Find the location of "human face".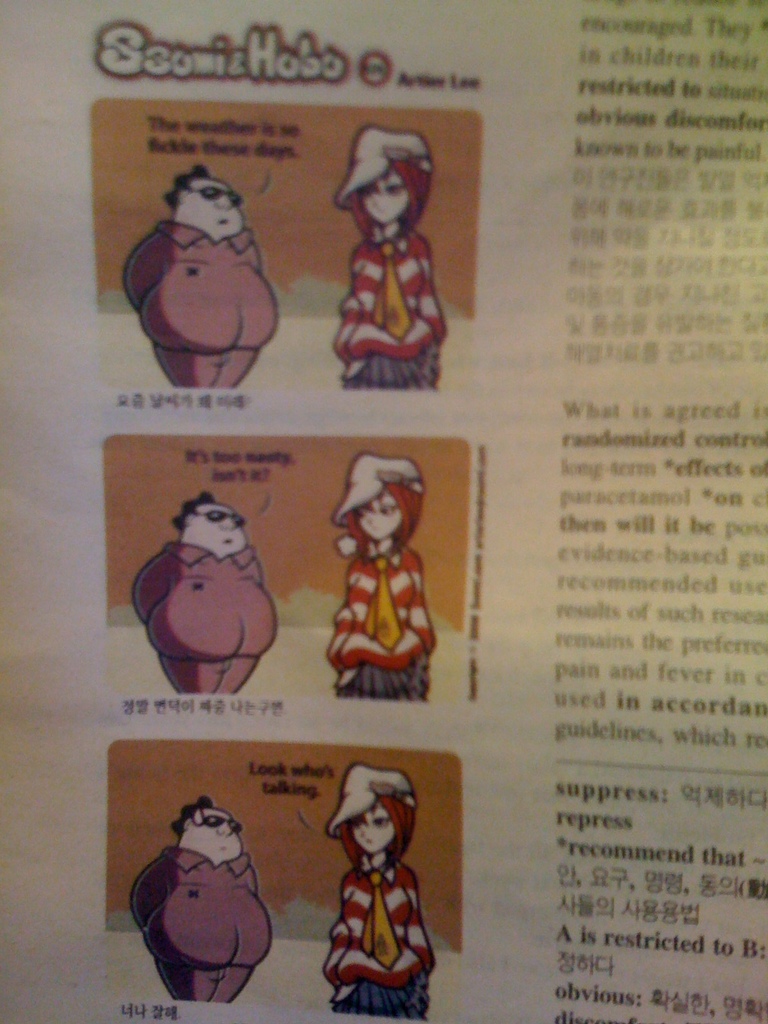
Location: detection(353, 805, 388, 854).
